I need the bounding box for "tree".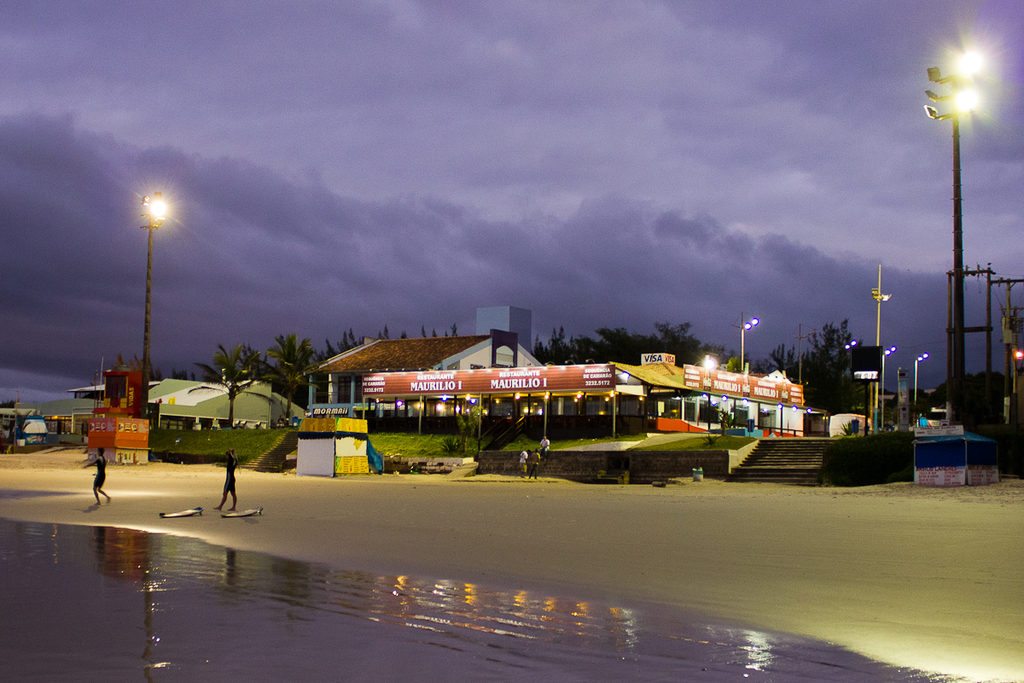
Here it is: x1=318, y1=333, x2=347, y2=402.
